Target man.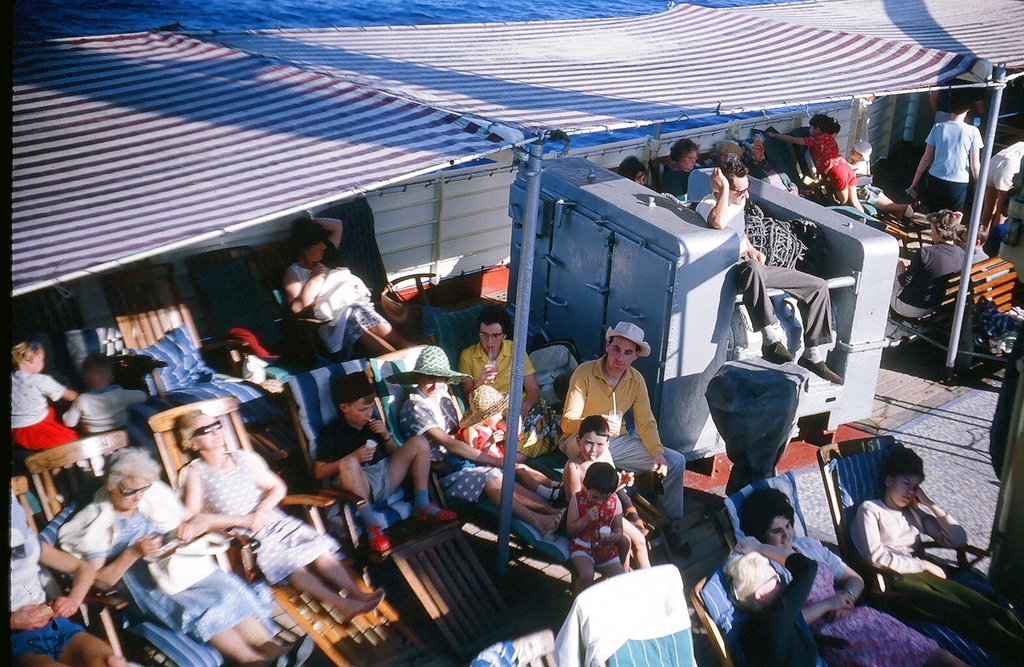
Target region: 697/154/841/383.
